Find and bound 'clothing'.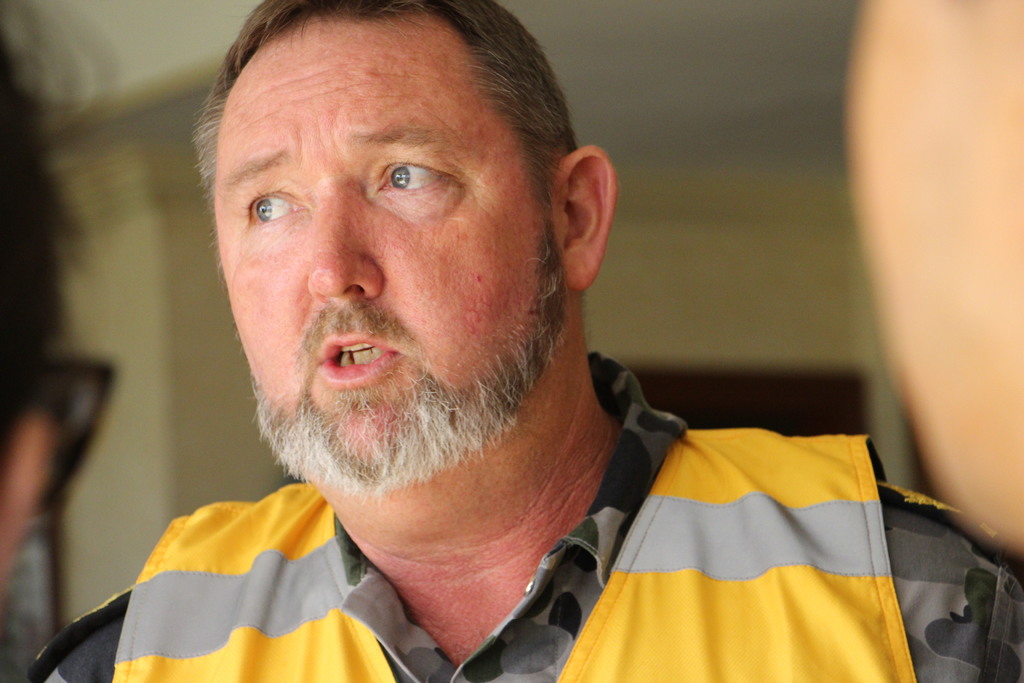
Bound: region(83, 247, 898, 682).
